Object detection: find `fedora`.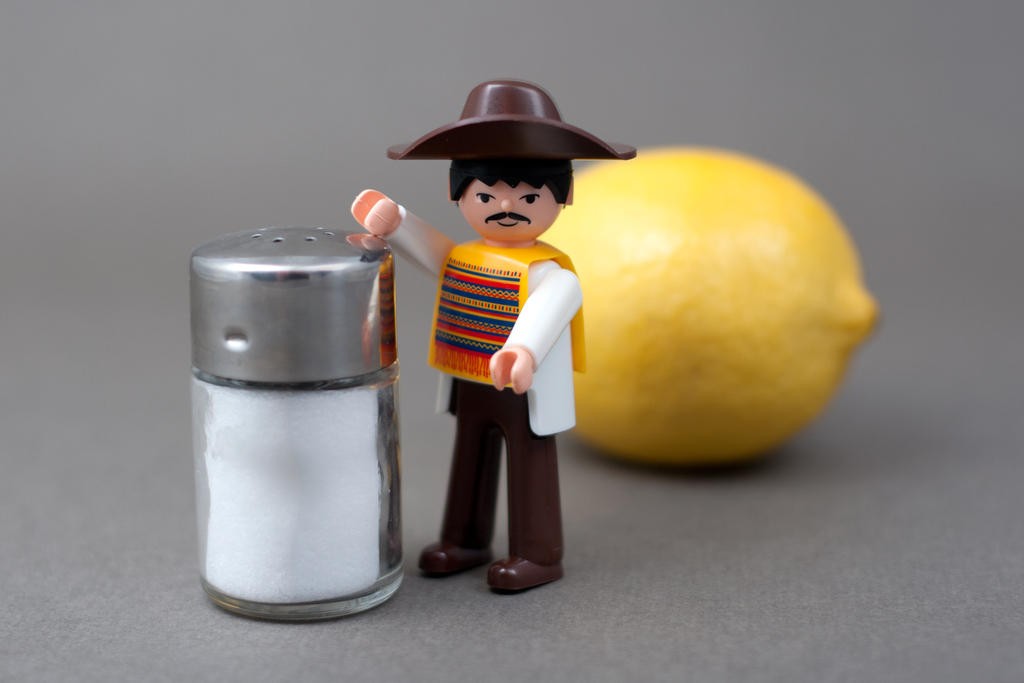
[x1=376, y1=80, x2=646, y2=172].
